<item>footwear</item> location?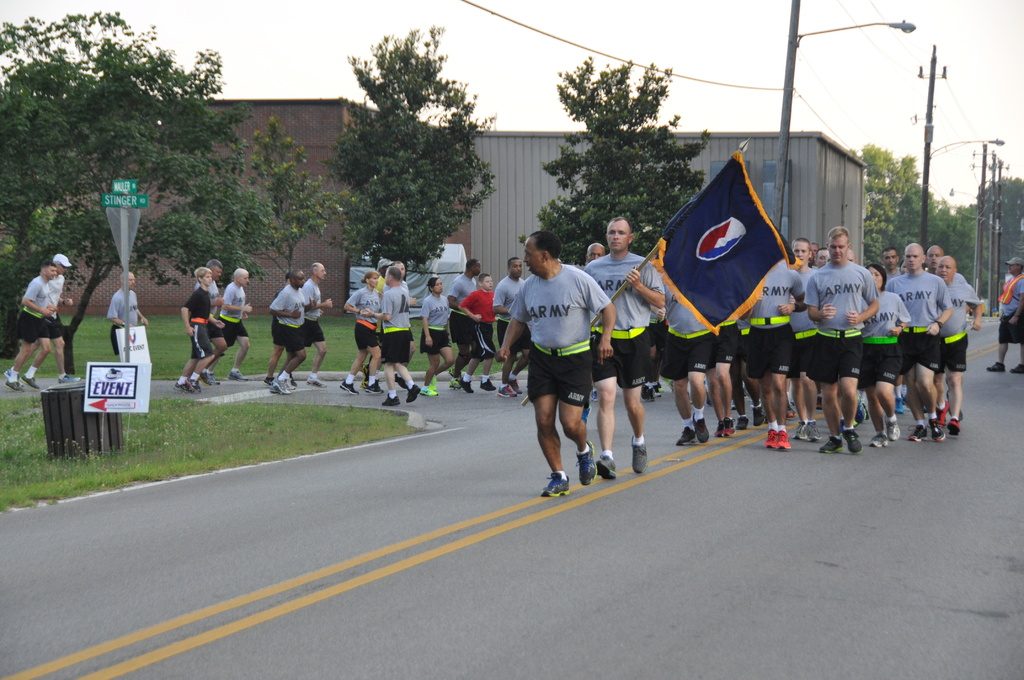
rect(631, 434, 652, 474)
